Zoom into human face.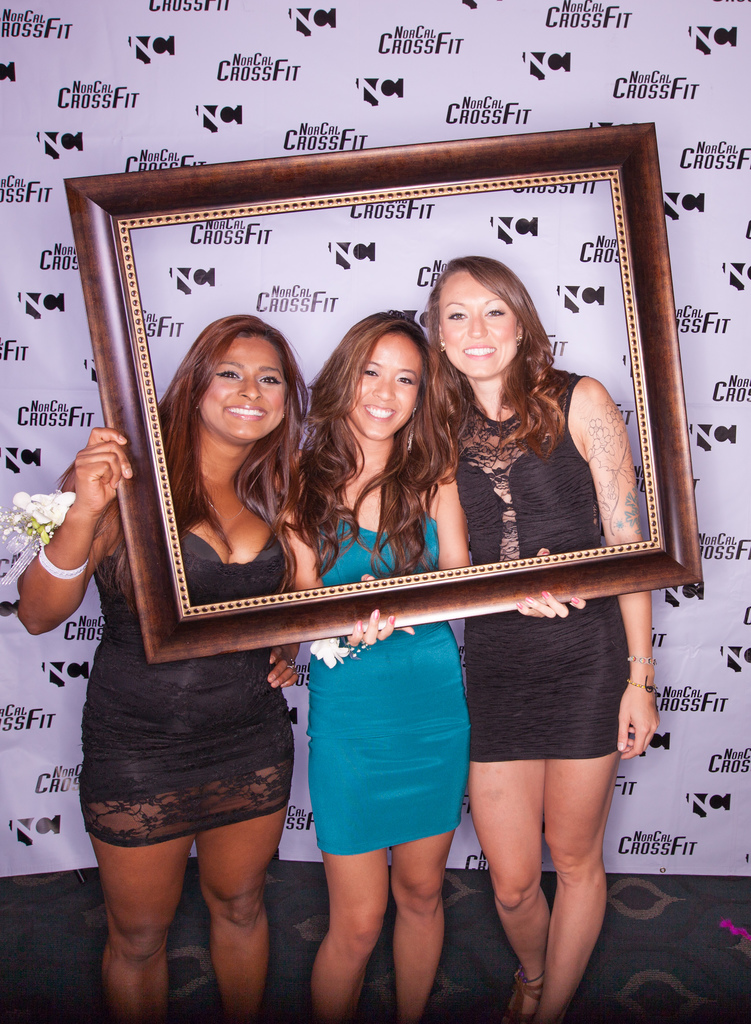
Zoom target: box(348, 328, 427, 438).
